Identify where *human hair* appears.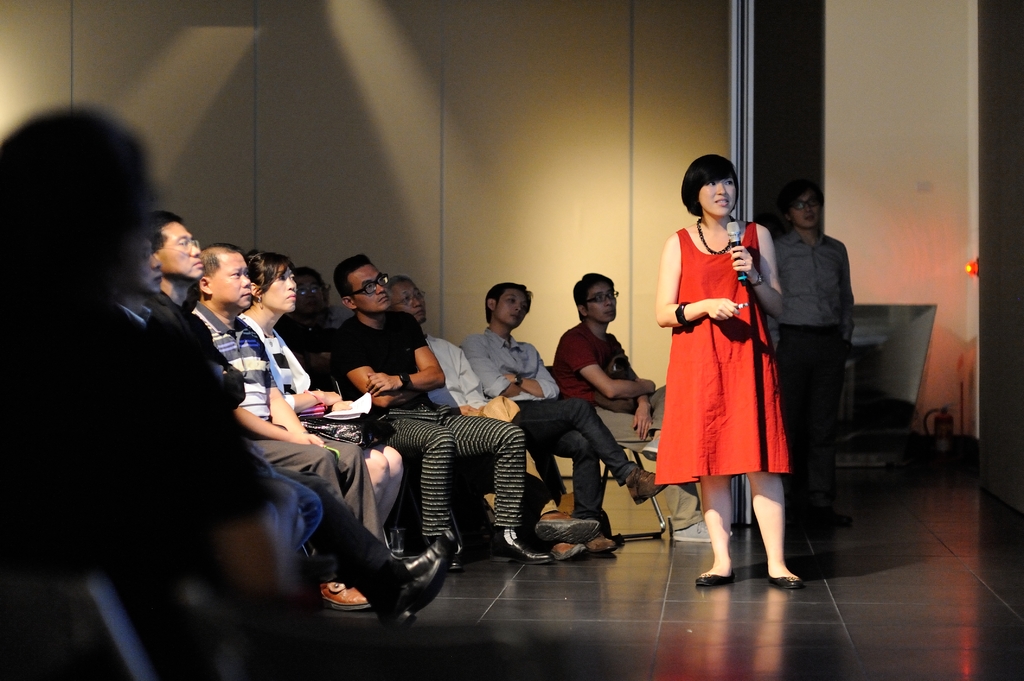
Appears at crop(570, 271, 616, 312).
